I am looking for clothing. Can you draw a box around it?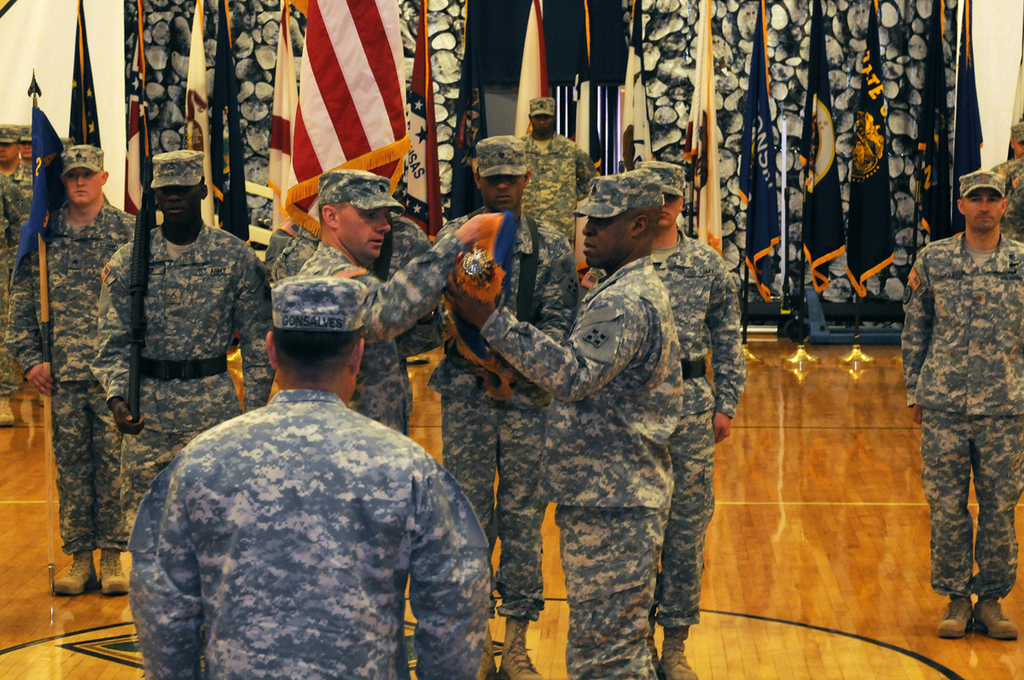
Sure, the bounding box is 276,247,460,434.
